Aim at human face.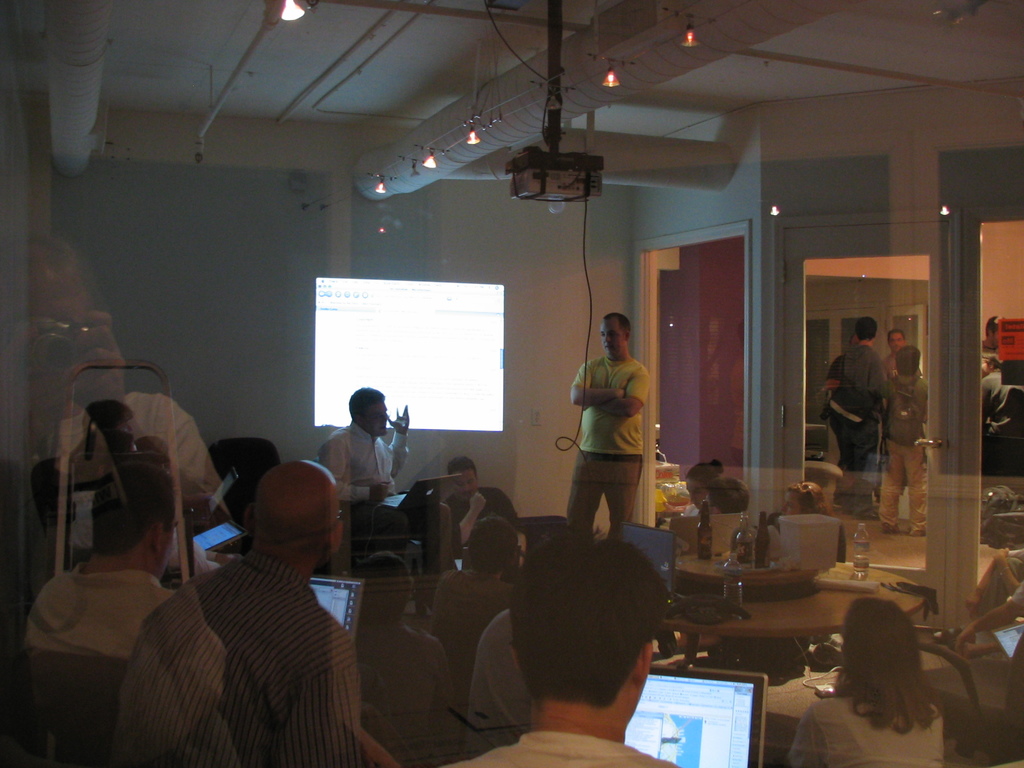
Aimed at rect(157, 506, 175, 574).
